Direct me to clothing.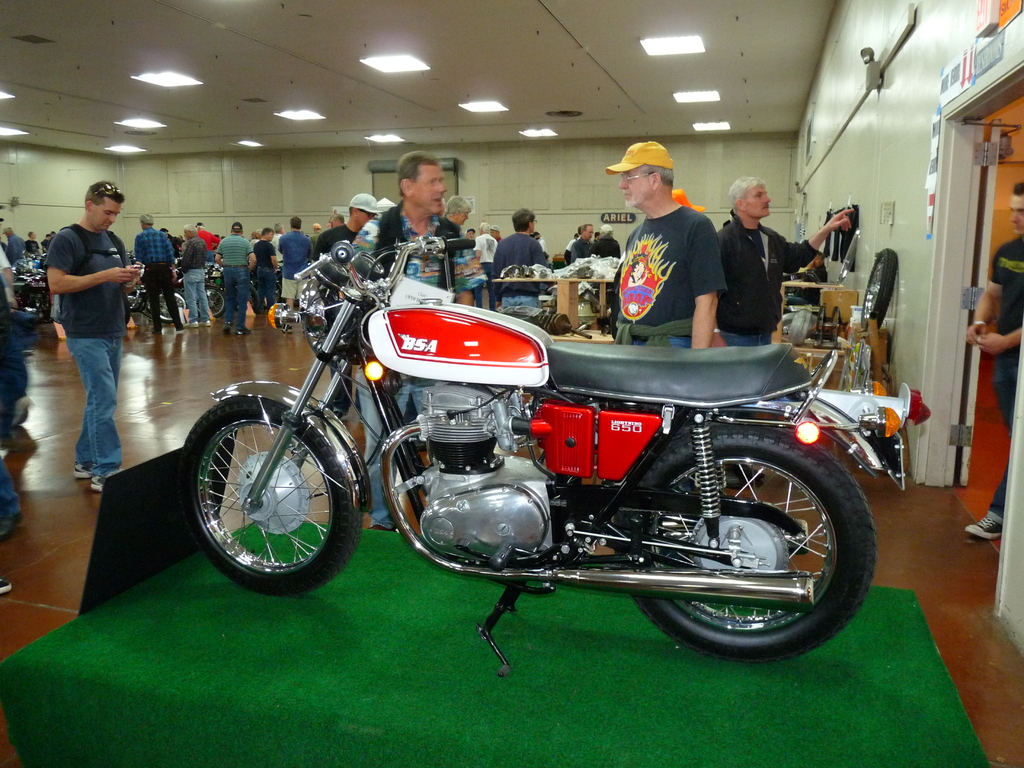
Direction: bbox=(275, 227, 309, 301).
